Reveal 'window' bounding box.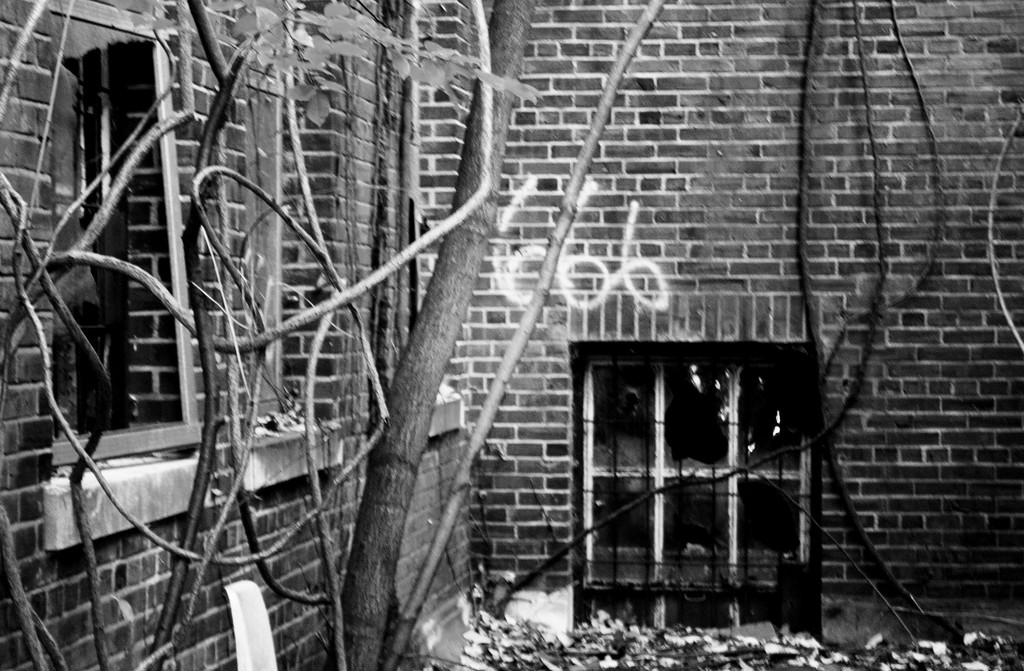
Revealed: (552,311,826,585).
